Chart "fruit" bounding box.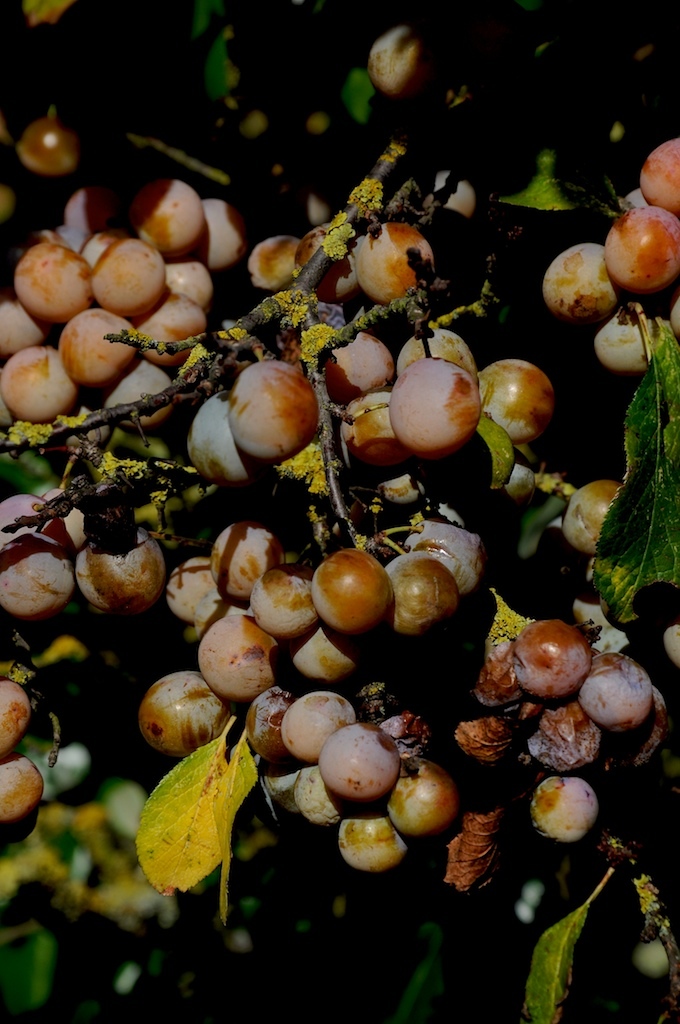
Charted: [x1=22, y1=109, x2=79, y2=178].
